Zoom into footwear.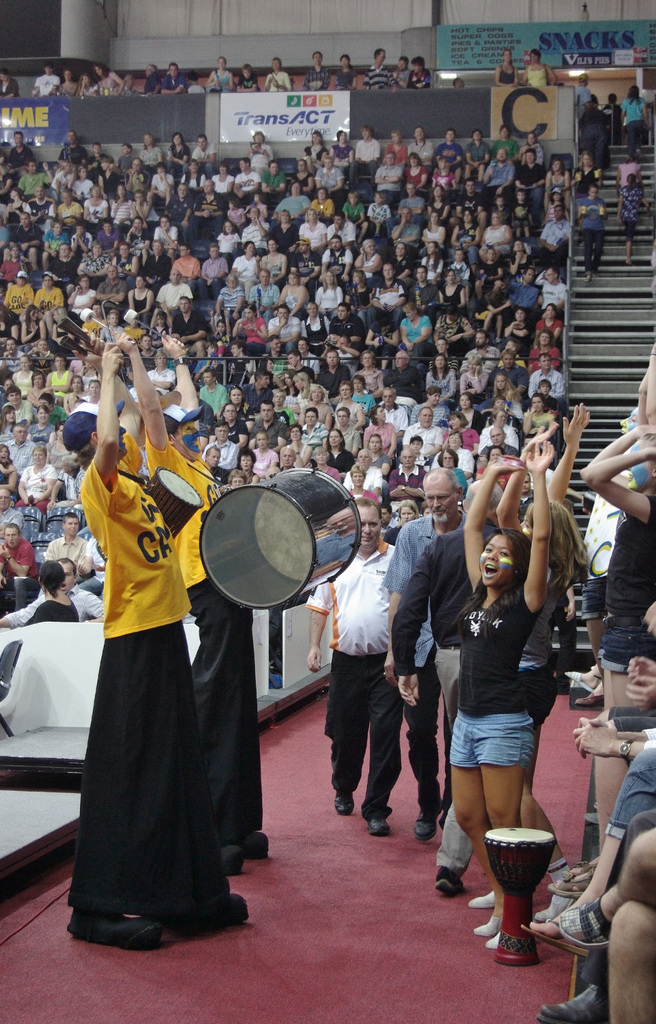
Zoom target: [568,906,609,945].
